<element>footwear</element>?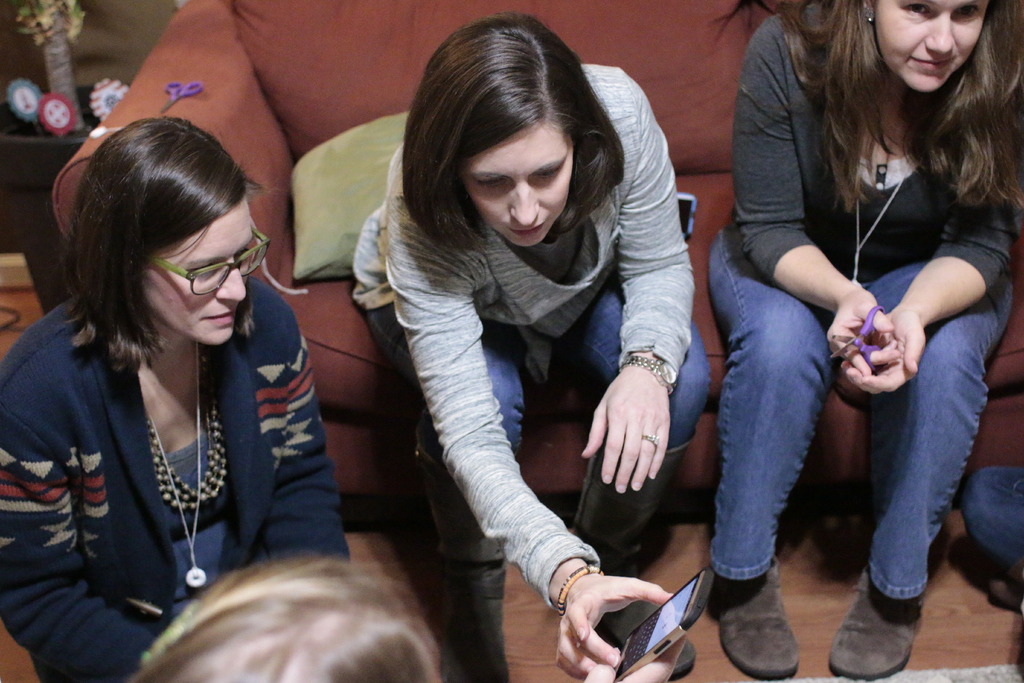
[x1=705, y1=555, x2=803, y2=680]
